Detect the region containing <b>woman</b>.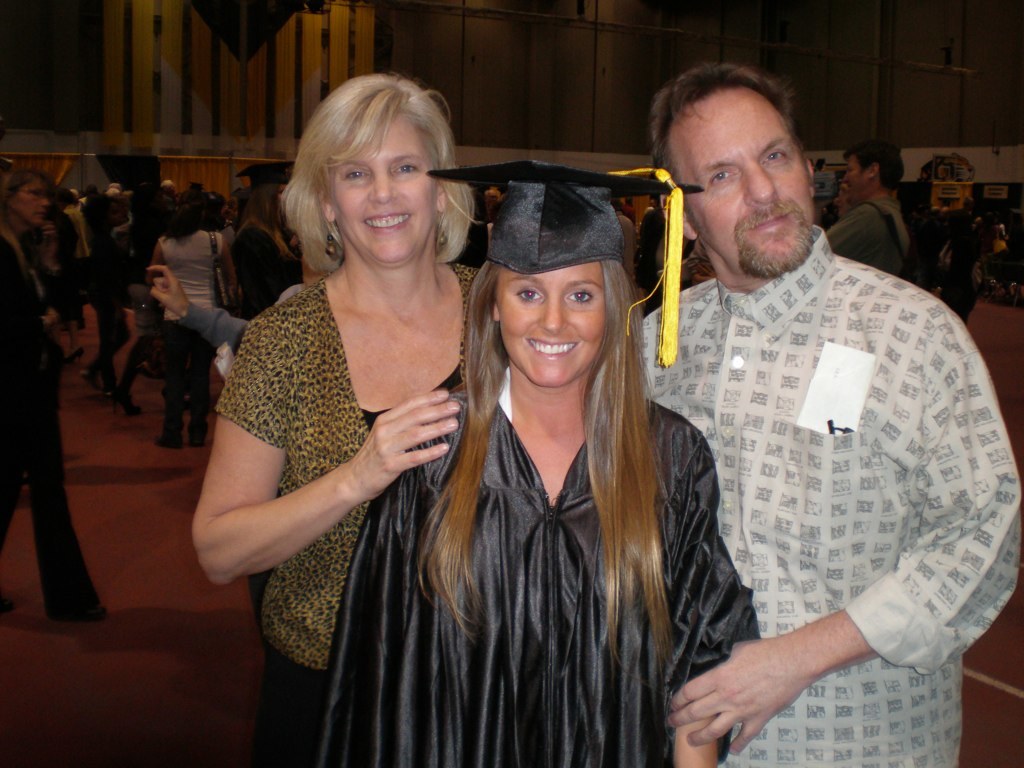
locate(112, 181, 170, 419).
